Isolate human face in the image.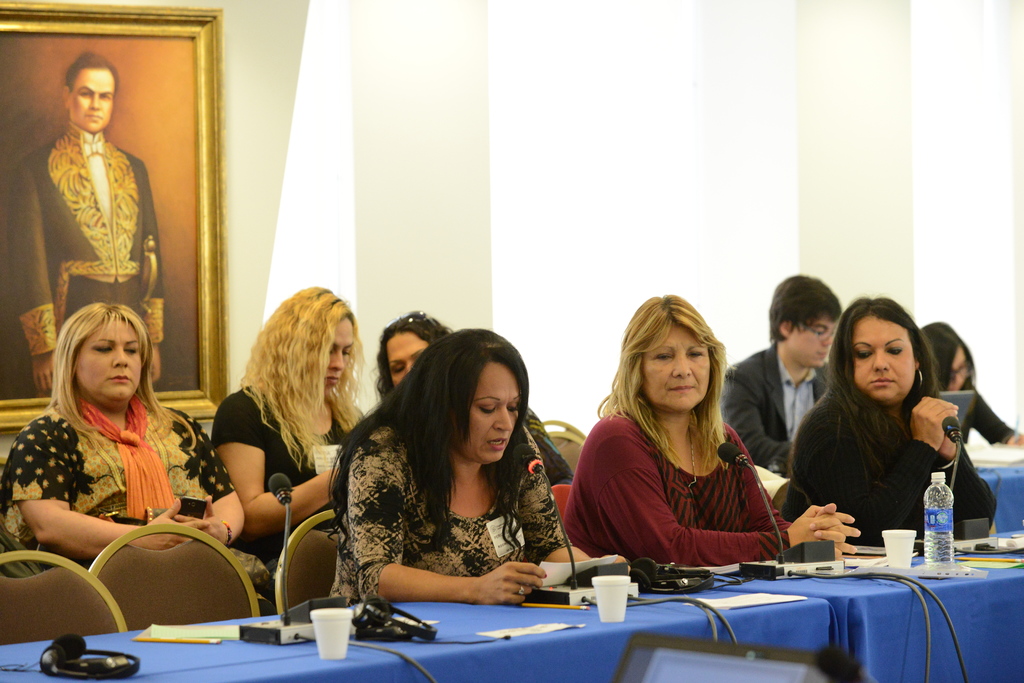
Isolated region: l=455, t=359, r=520, b=464.
